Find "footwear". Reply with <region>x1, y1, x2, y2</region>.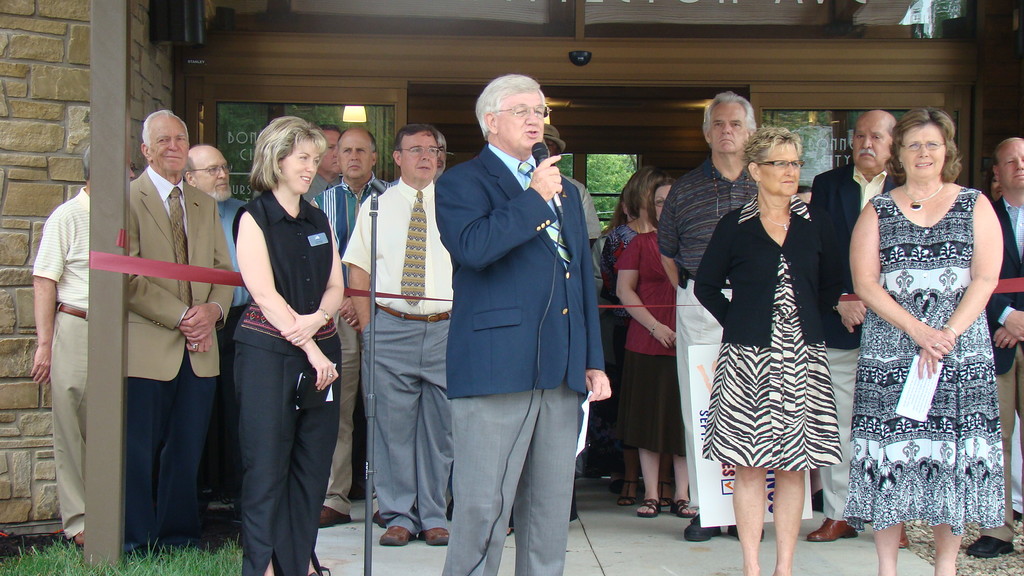
<region>173, 538, 201, 550</region>.
